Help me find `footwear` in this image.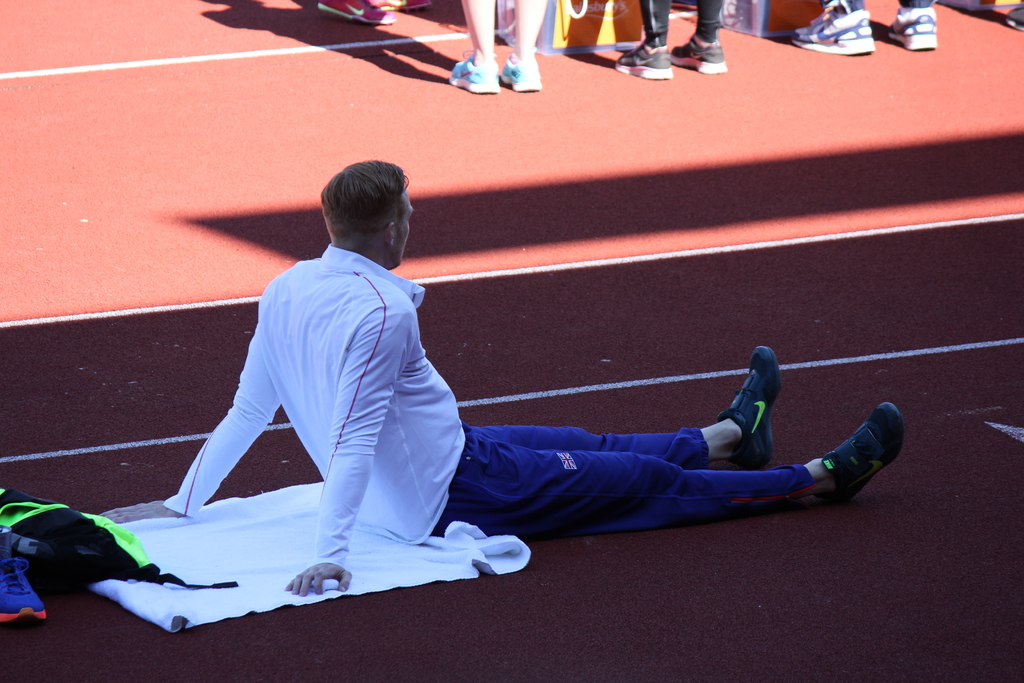
Found it: 445 49 500 90.
